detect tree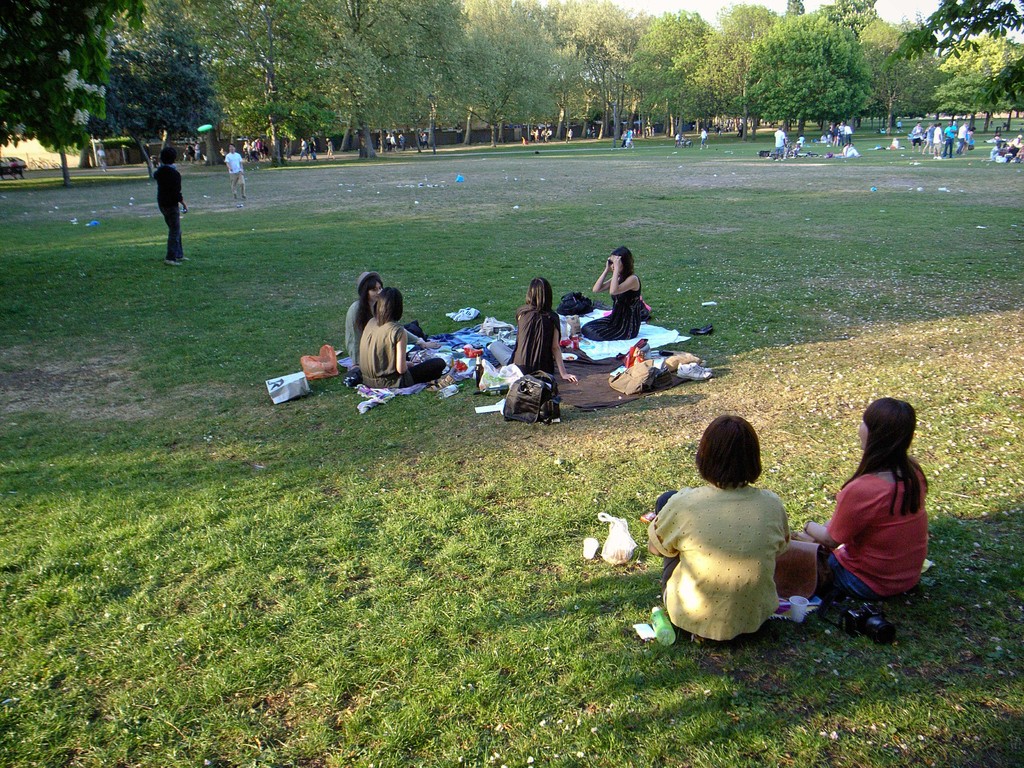
{"left": 0, "top": 0, "right": 148, "bottom": 150}
